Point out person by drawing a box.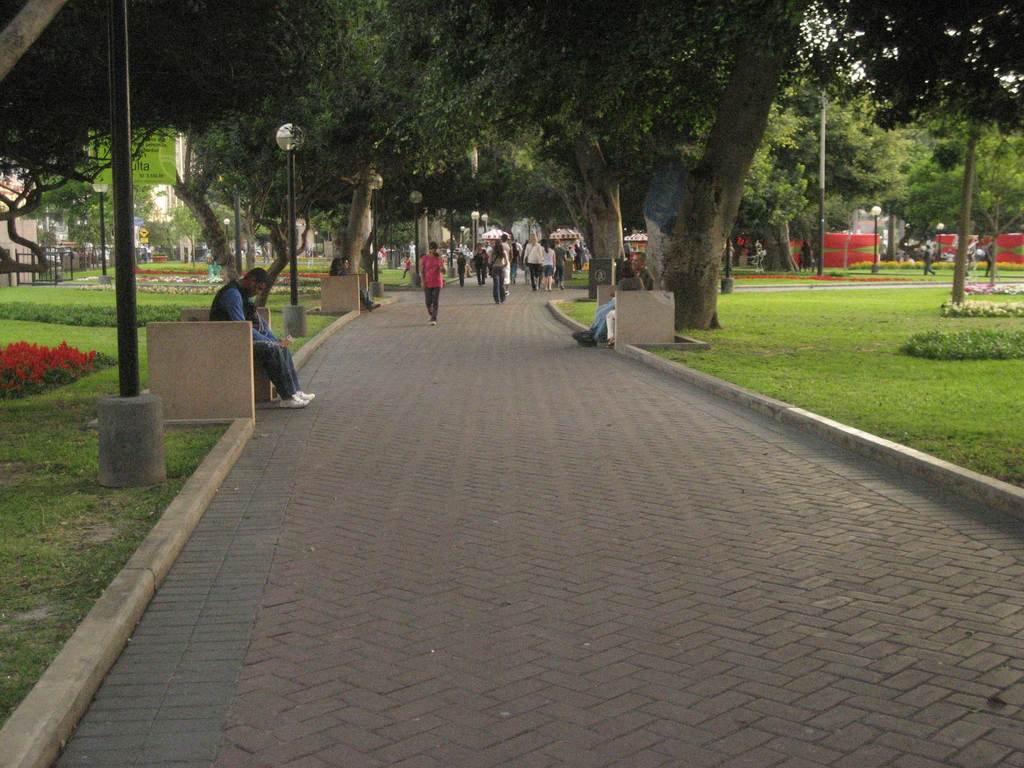
{"x1": 147, "y1": 245, "x2": 150, "y2": 257}.
